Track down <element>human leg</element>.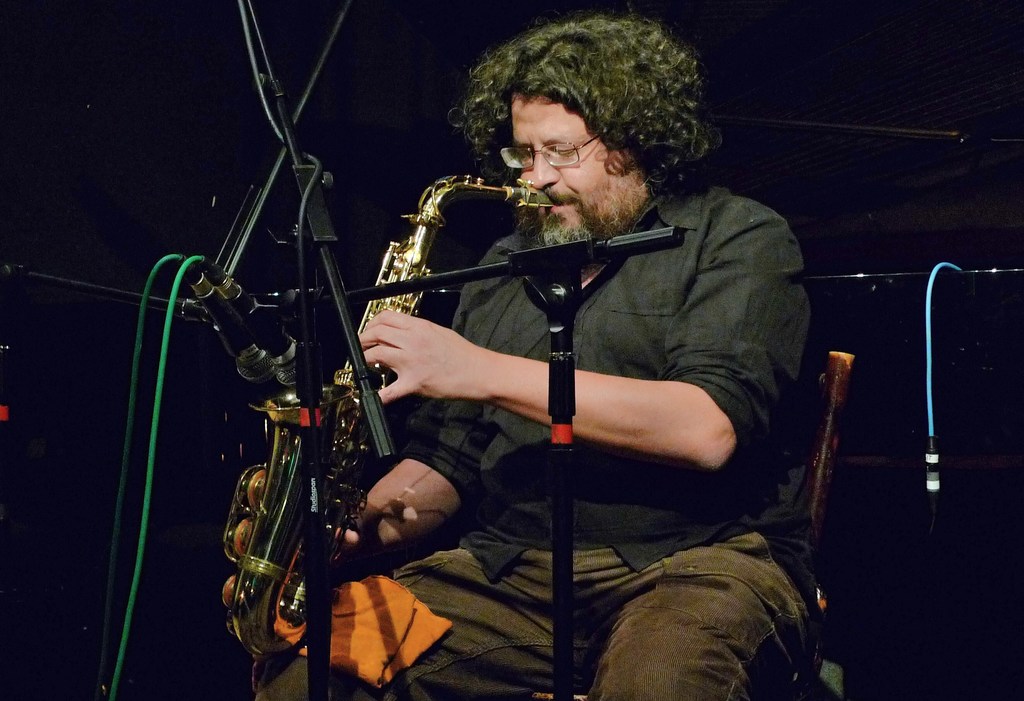
Tracked to [left=591, top=518, right=833, bottom=700].
